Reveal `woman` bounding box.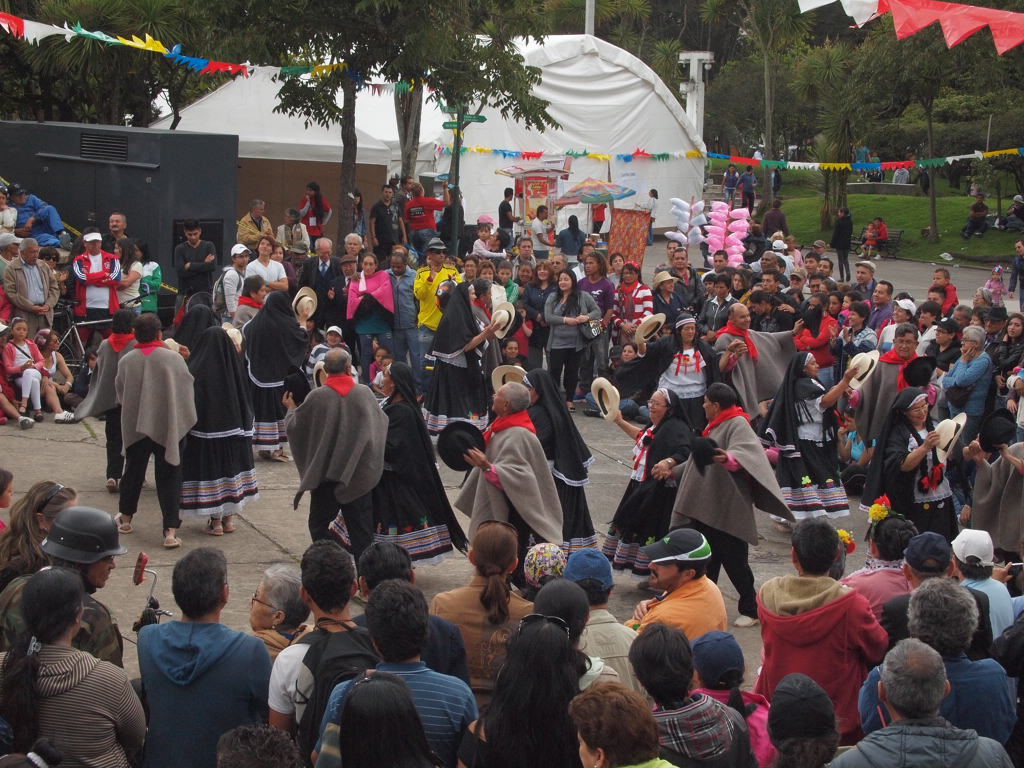
Revealed: <region>0, 470, 79, 589</region>.
